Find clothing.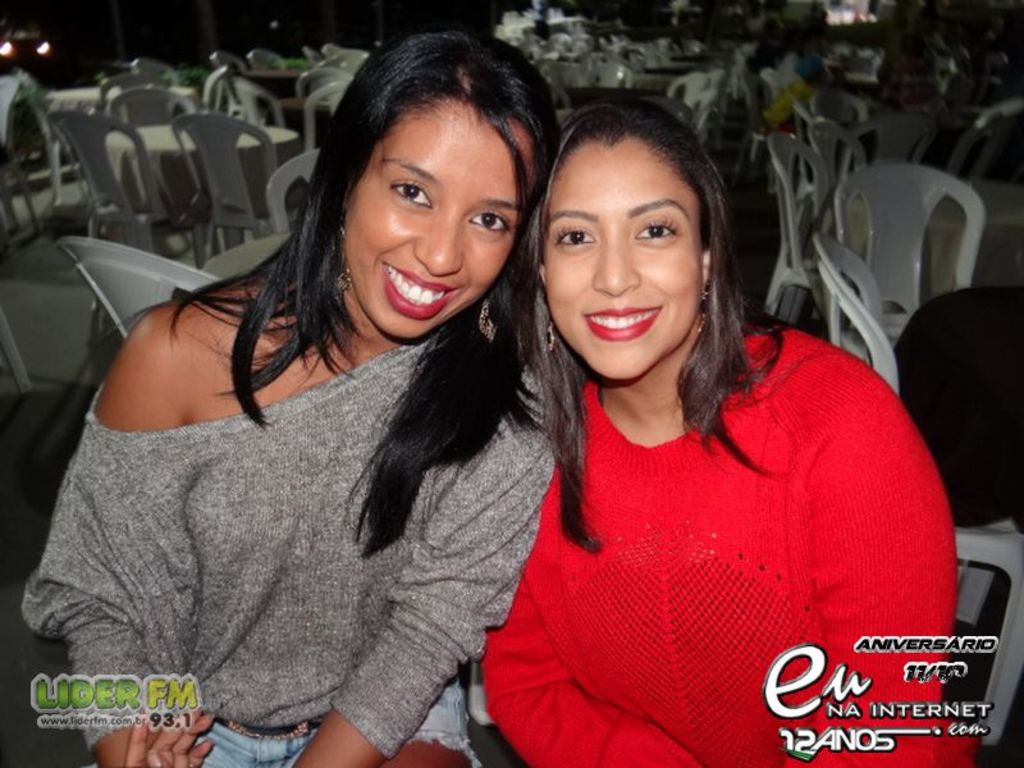
(10,326,566,767).
